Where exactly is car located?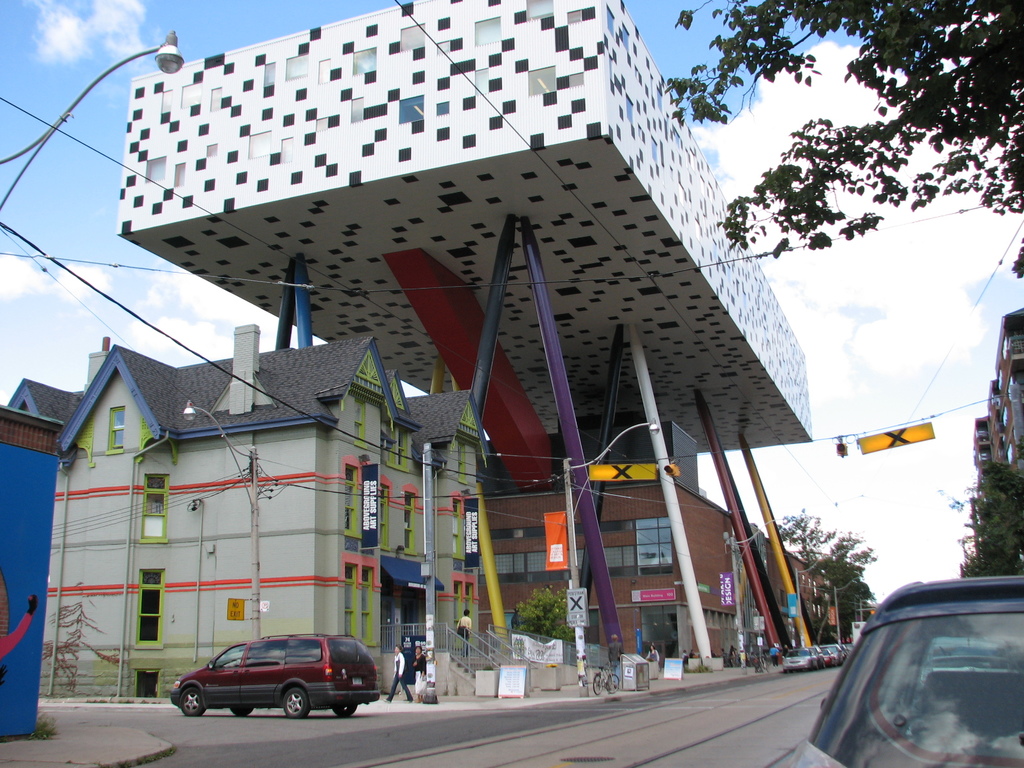
Its bounding box is [x1=161, y1=636, x2=388, y2=725].
